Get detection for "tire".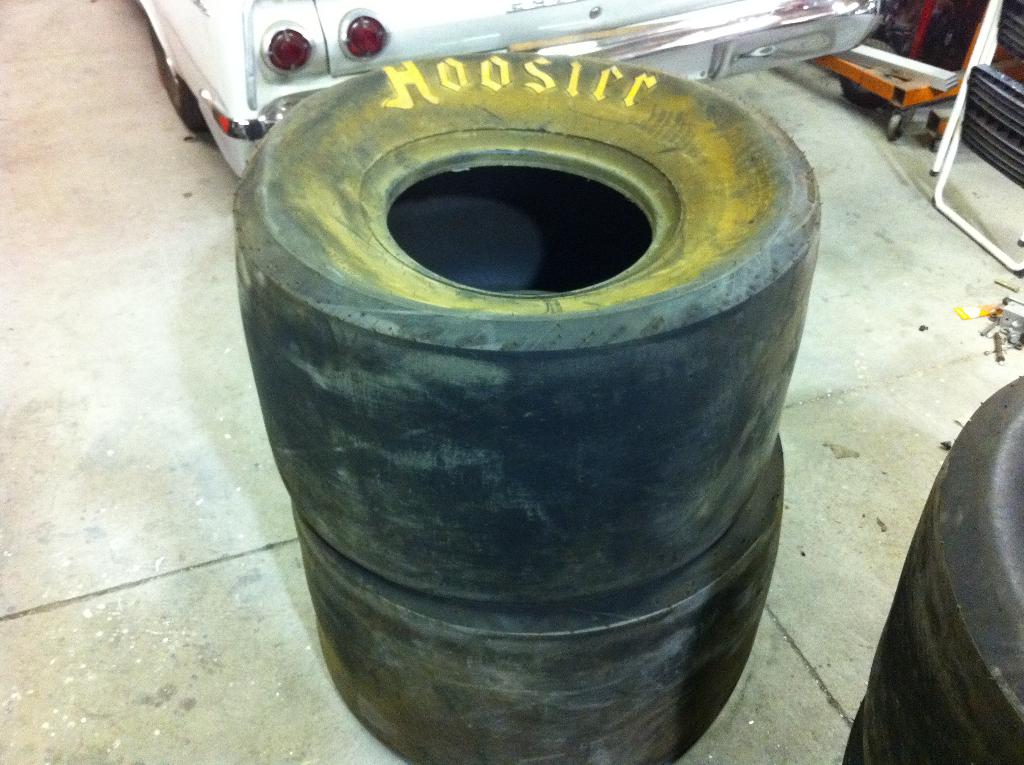
Detection: crop(842, 704, 868, 764).
